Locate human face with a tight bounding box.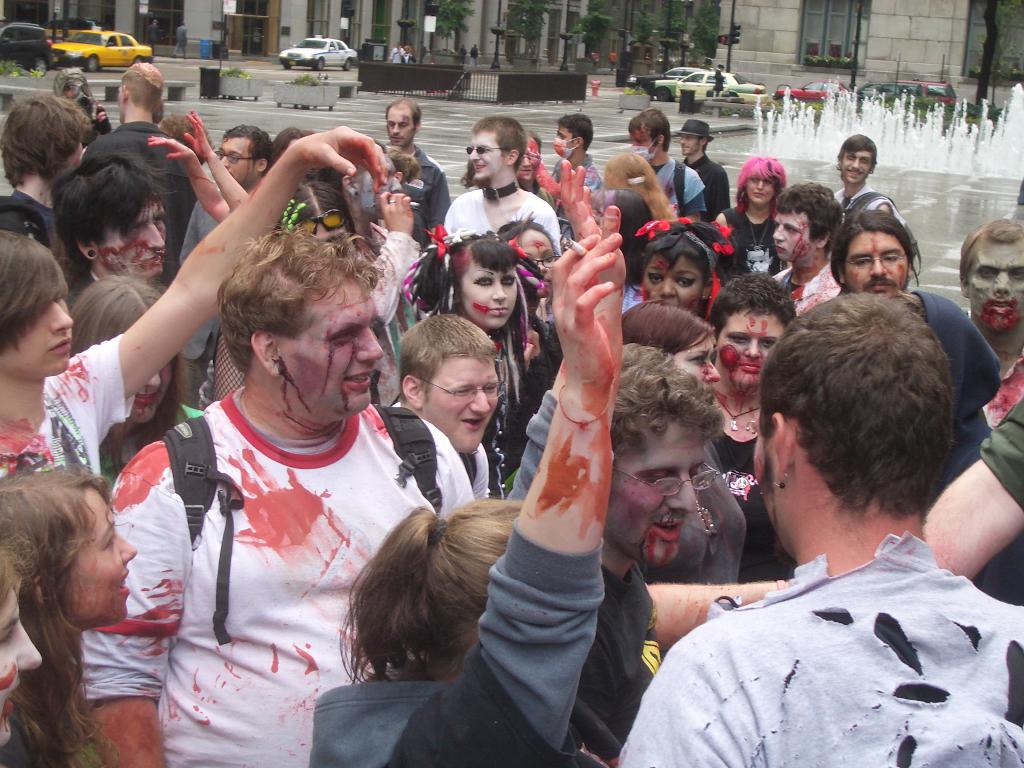
bbox=[0, 589, 40, 741].
